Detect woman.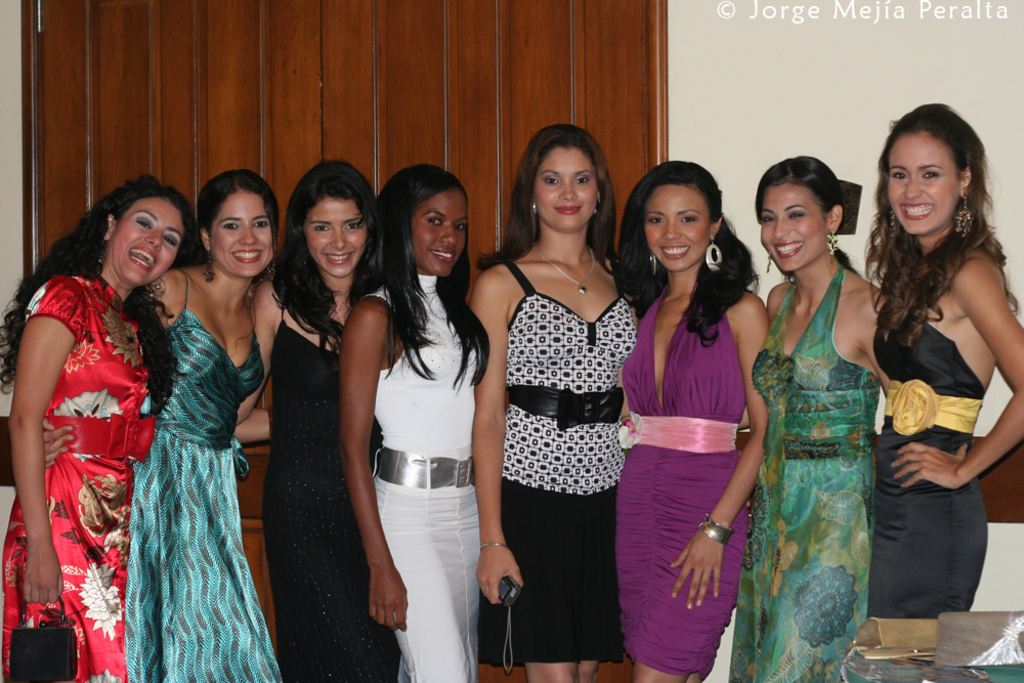
Detected at region(615, 163, 777, 682).
